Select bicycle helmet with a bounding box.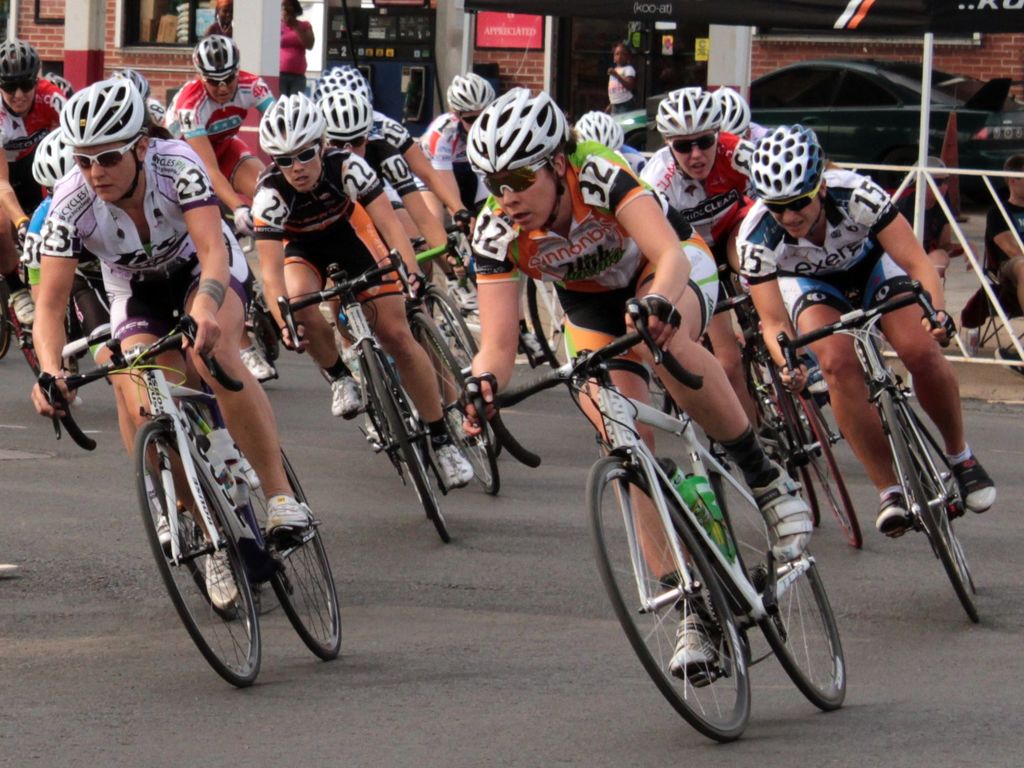
box(563, 113, 628, 158).
